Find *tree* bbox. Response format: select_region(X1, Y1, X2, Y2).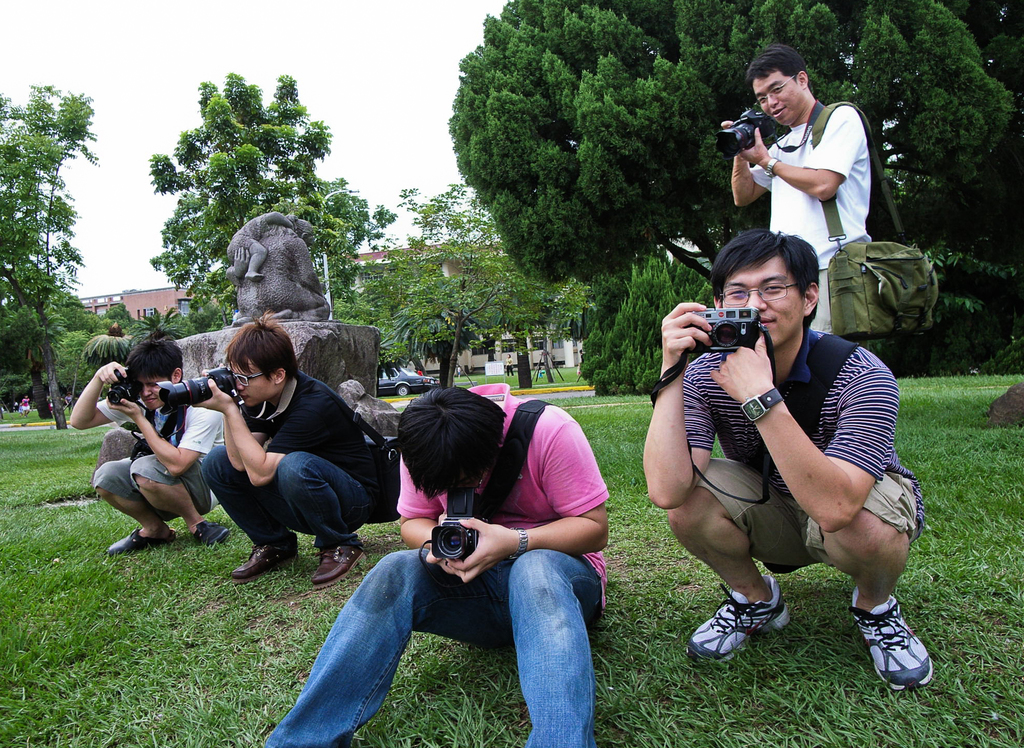
select_region(451, 12, 684, 275).
